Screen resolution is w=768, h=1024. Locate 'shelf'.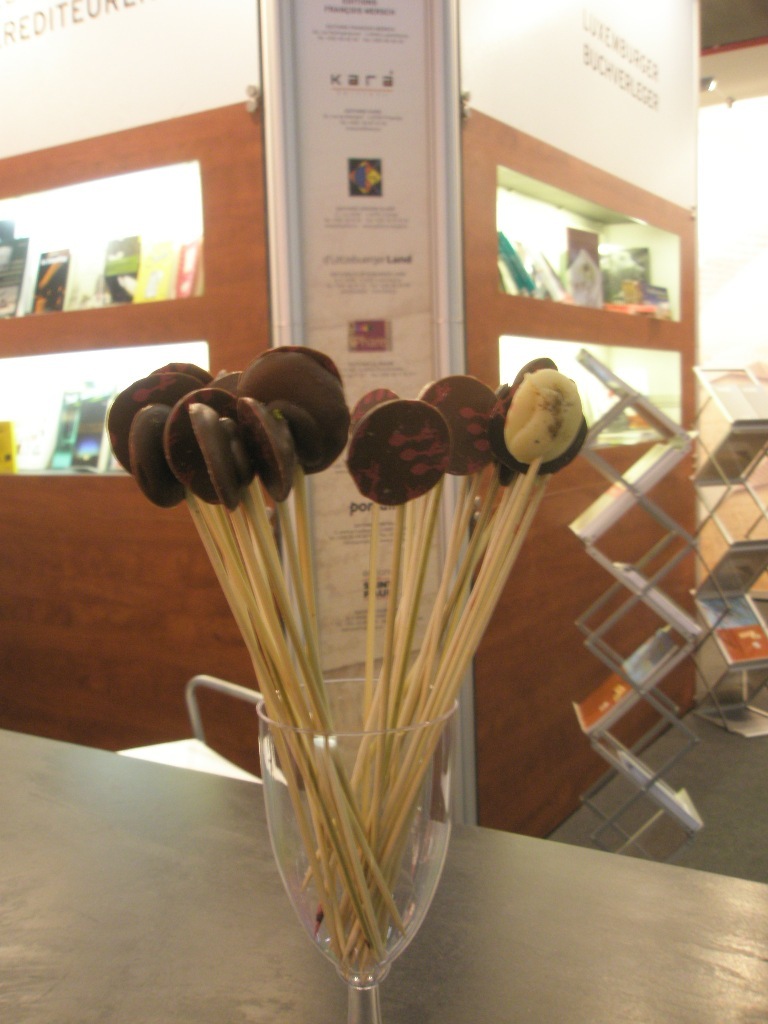
x1=0 y1=157 x2=197 y2=310.
